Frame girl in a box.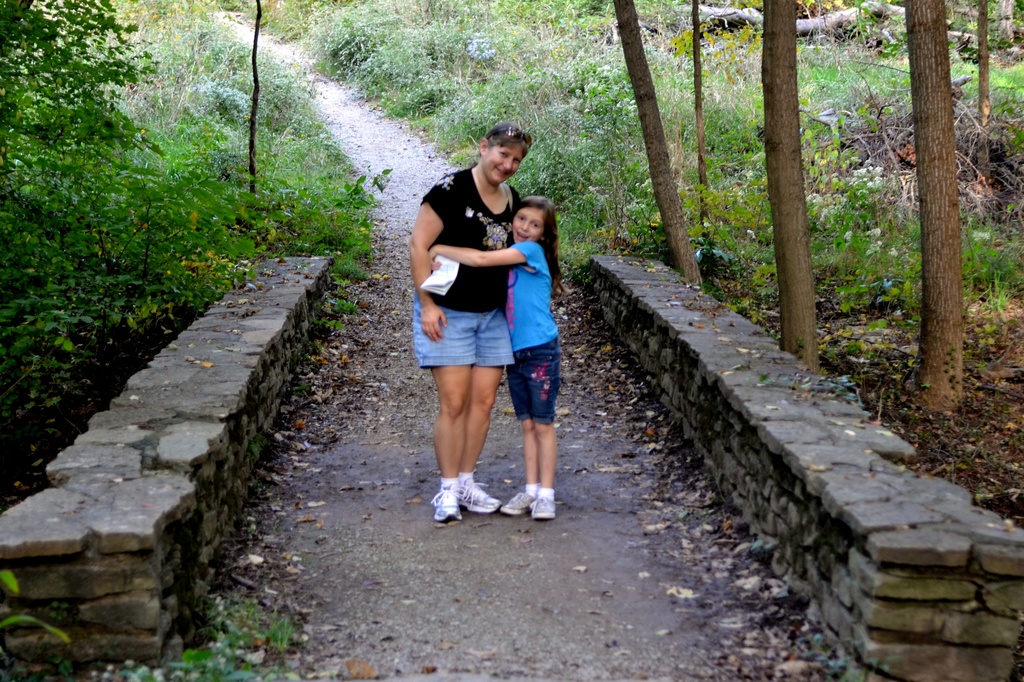
(429,197,562,518).
